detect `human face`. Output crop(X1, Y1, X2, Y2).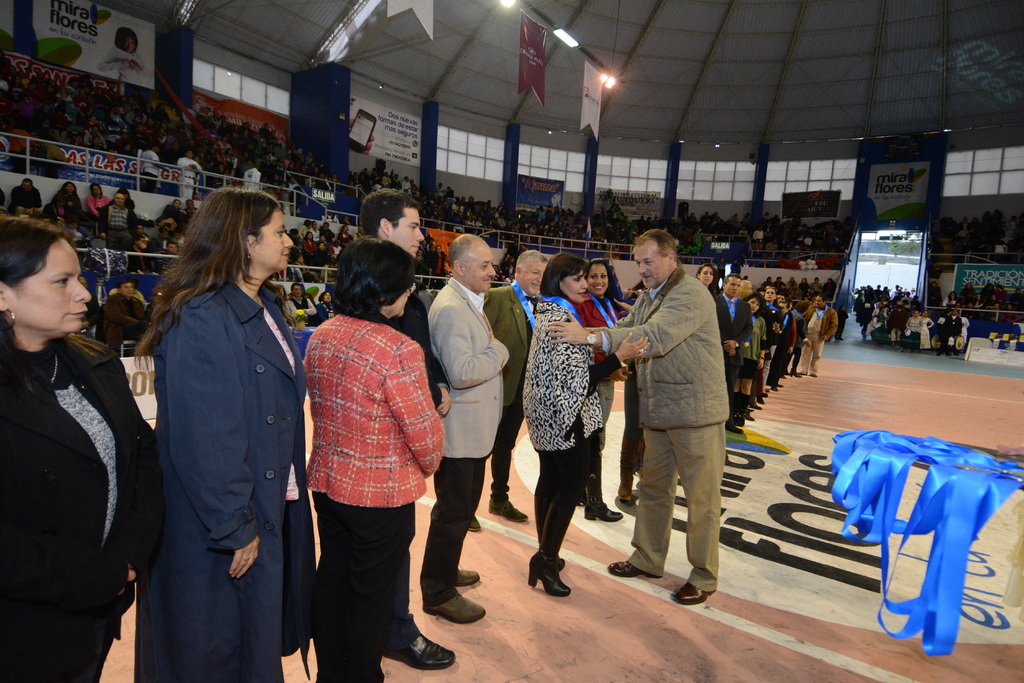
crop(699, 268, 712, 286).
